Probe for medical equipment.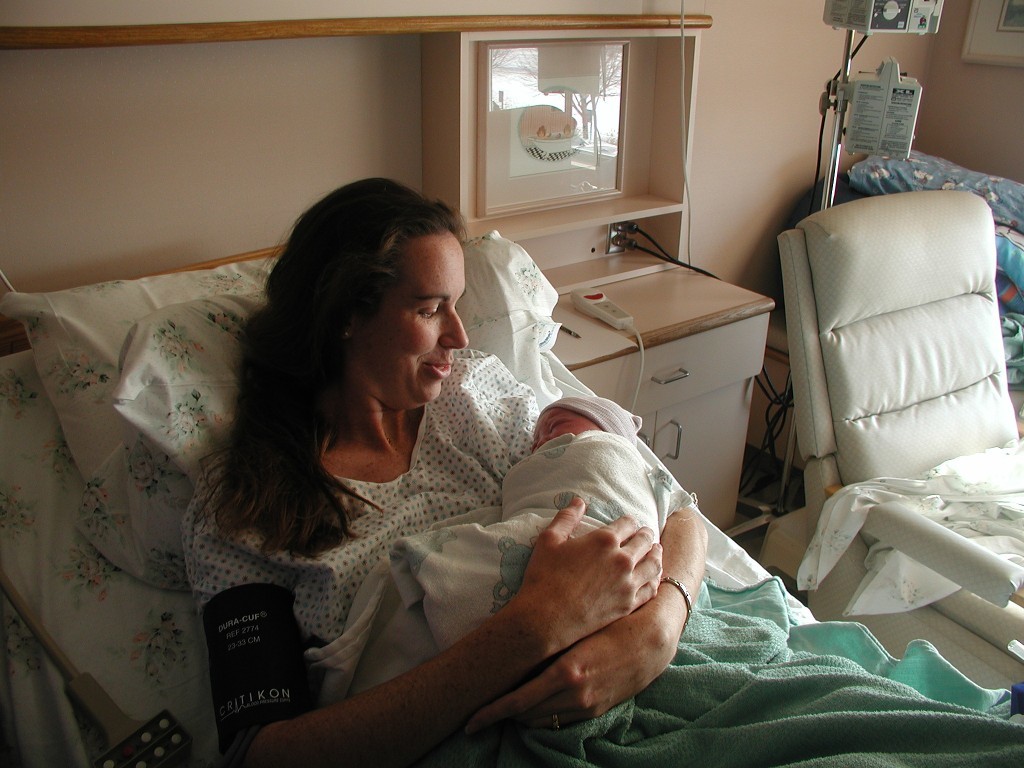
Probe result: [x1=0, y1=228, x2=1023, y2=767].
